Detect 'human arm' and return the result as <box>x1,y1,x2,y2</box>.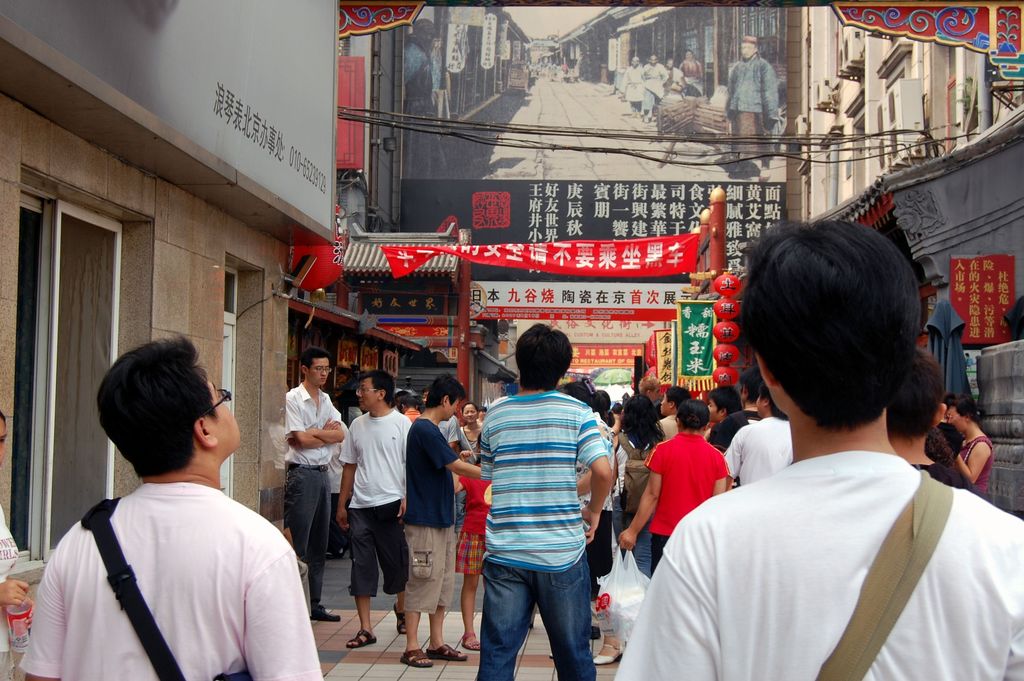
<box>293,396,339,454</box>.
